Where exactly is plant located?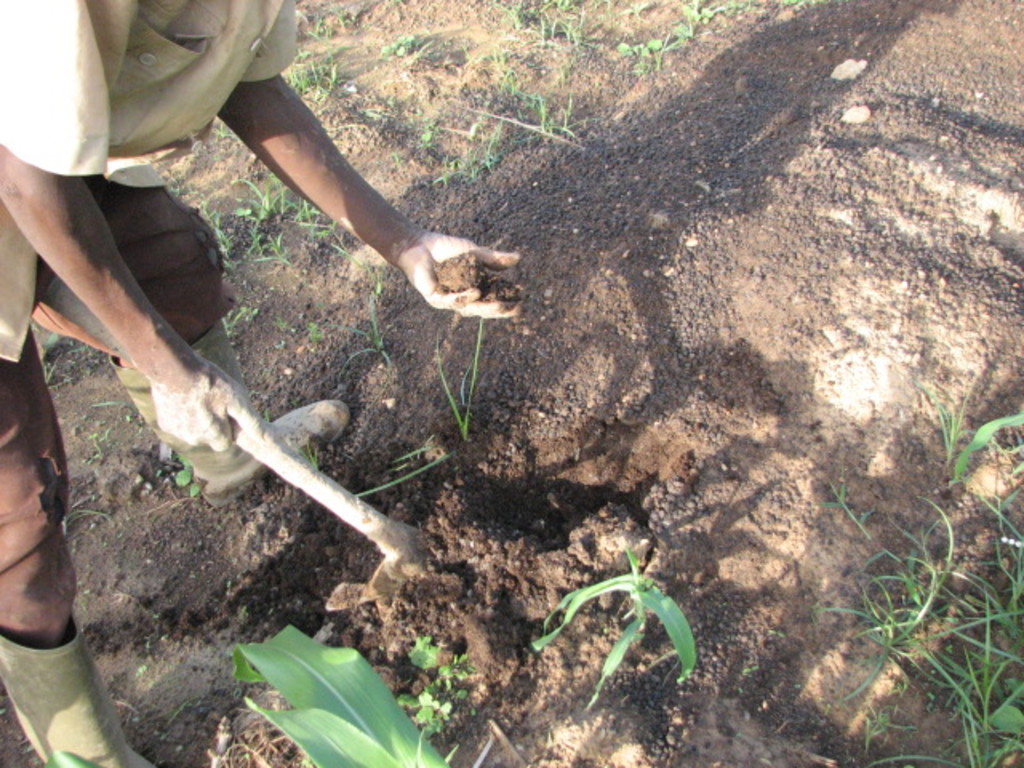
Its bounding box is 253,40,344,126.
